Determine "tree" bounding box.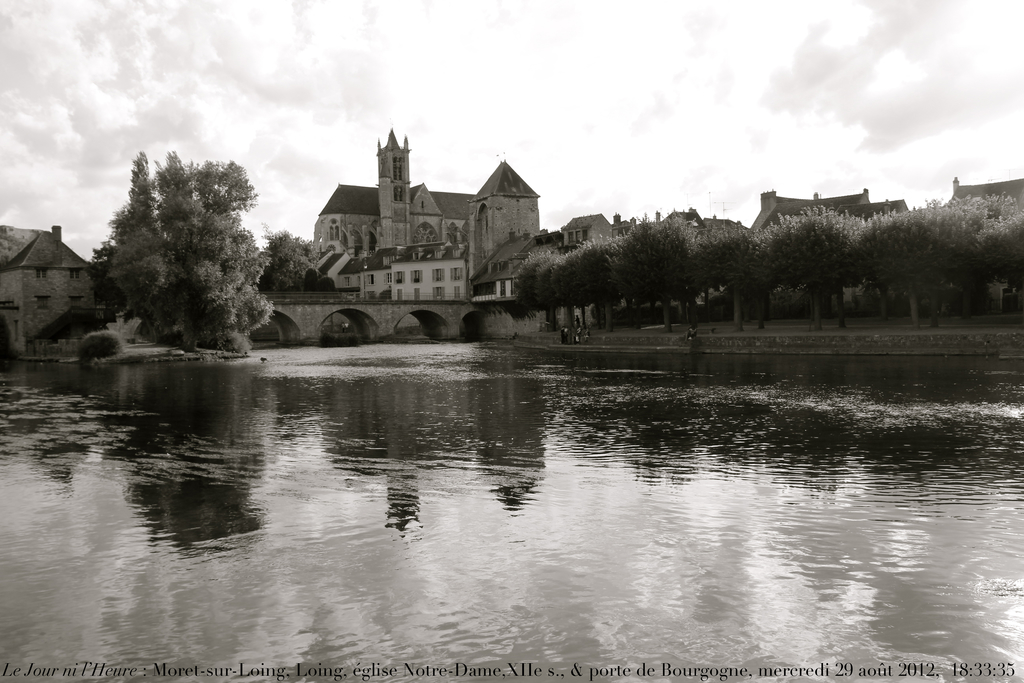
Determined: rect(511, 265, 535, 317).
